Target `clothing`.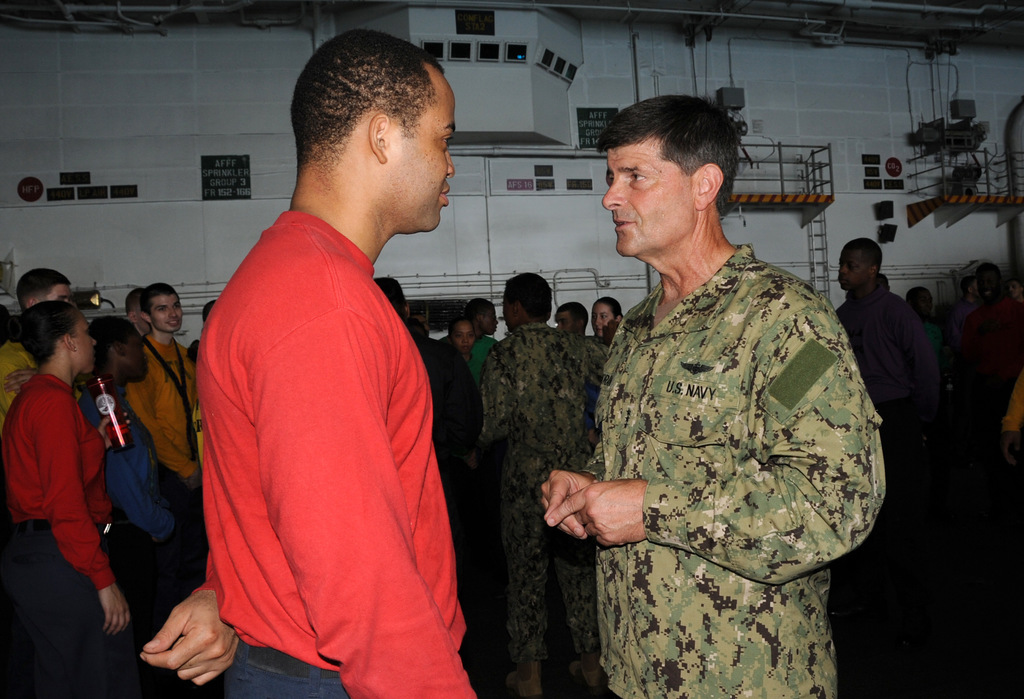
Target region: l=581, t=203, r=887, b=660.
